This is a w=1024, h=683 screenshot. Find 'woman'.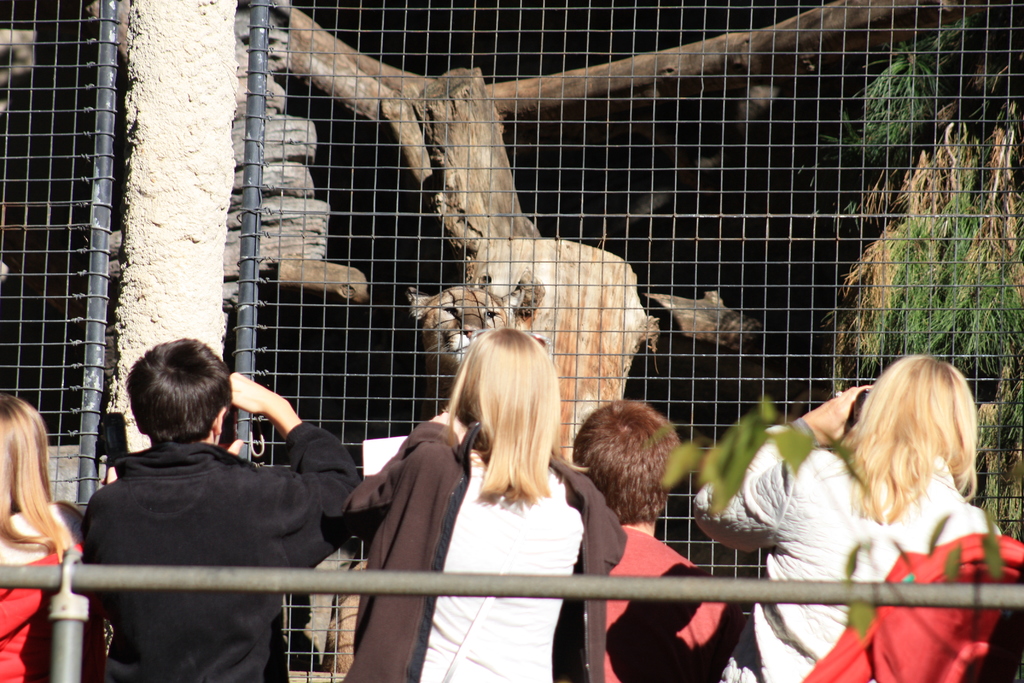
Bounding box: l=682, t=346, r=1012, b=682.
